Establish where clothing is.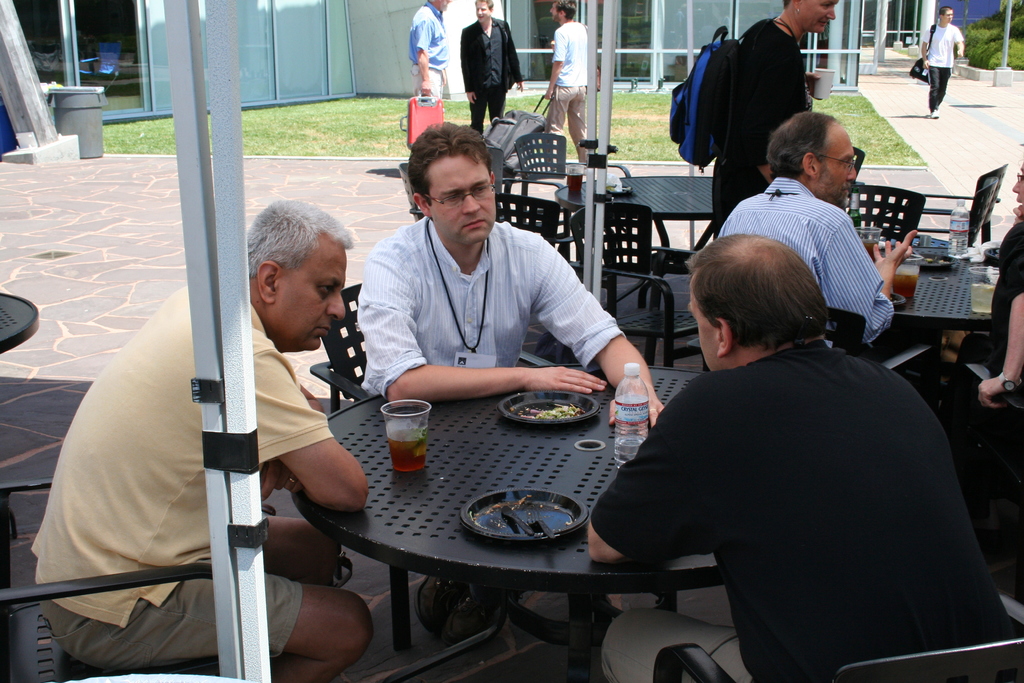
Established at (left=927, top=11, right=965, bottom=108).
